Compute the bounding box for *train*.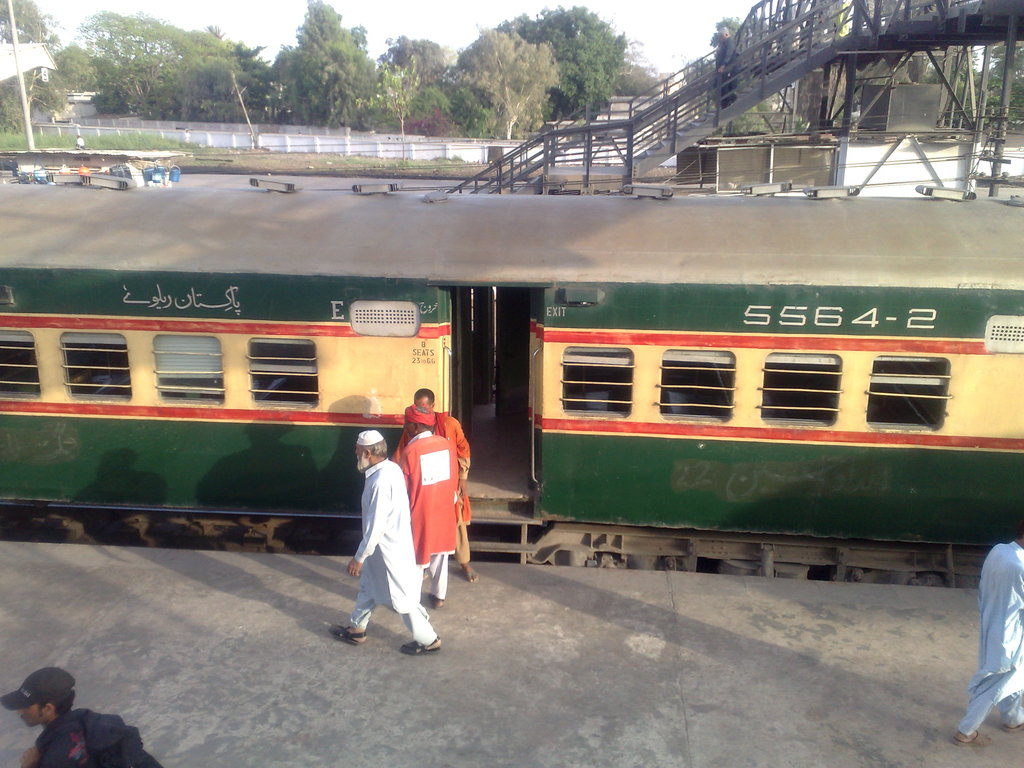
[x1=0, y1=182, x2=1023, y2=588].
